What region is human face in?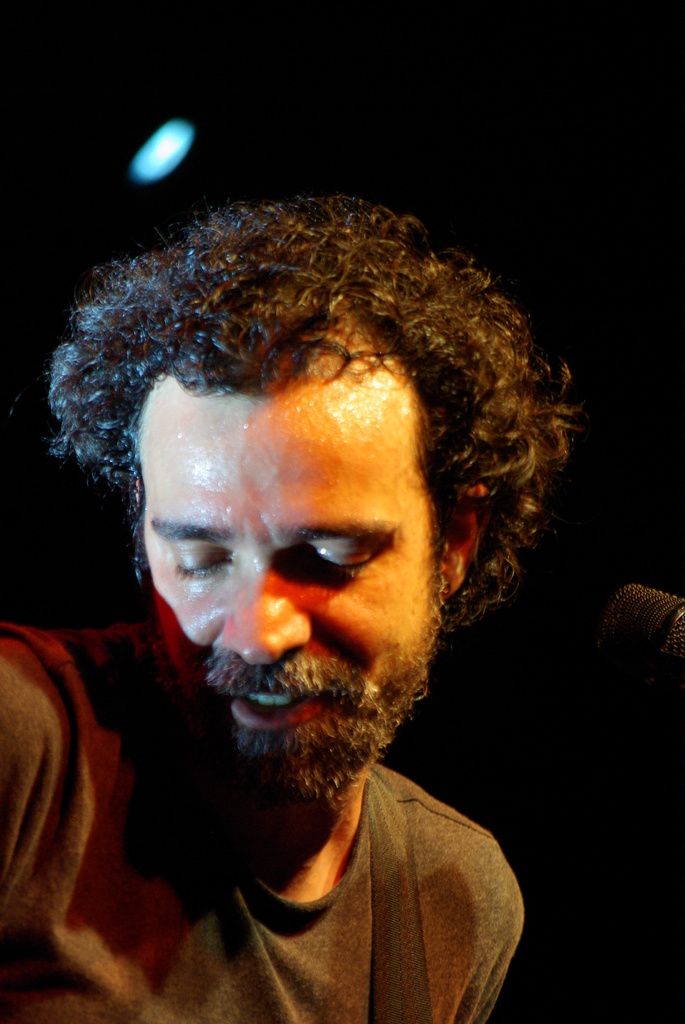
locate(139, 390, 432, 742).
